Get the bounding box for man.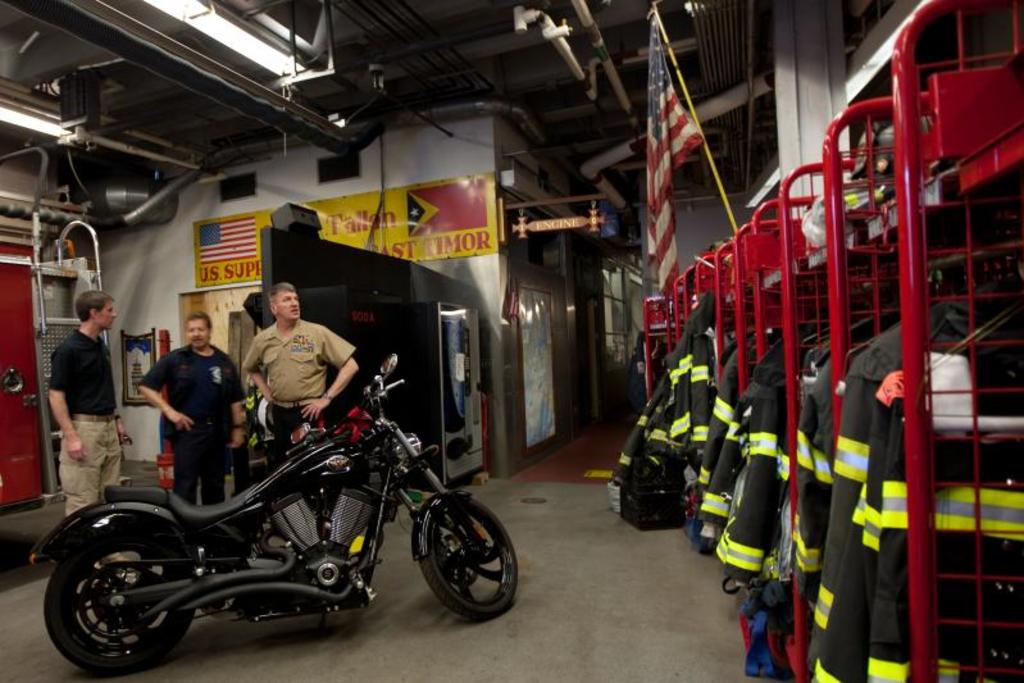
left=49, top=291, right=122, bottom=583.
